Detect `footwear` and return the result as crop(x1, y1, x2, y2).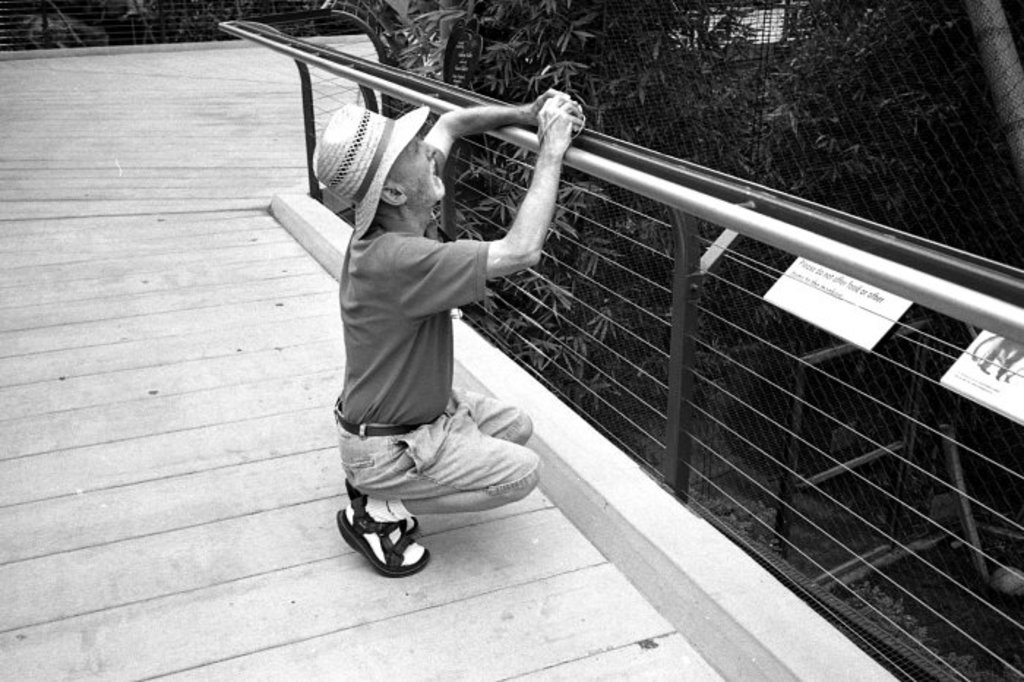
crop(348, 471, 424, 533).
